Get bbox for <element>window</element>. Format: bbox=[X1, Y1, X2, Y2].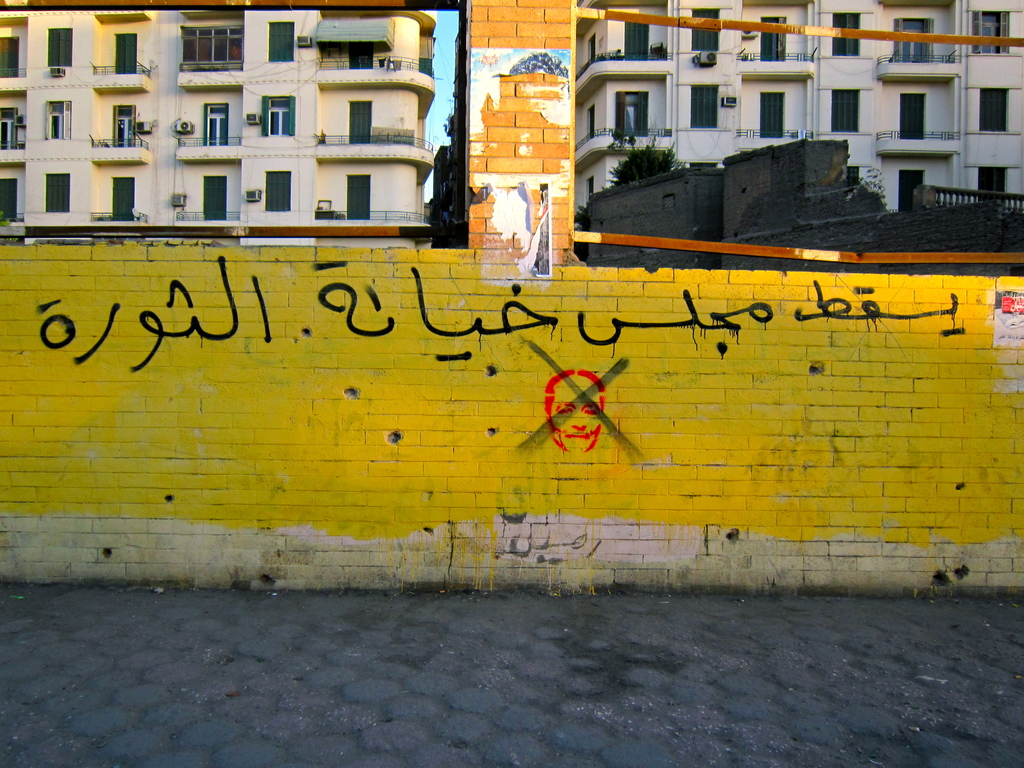
bbox=[691, 7, 722, 52].
